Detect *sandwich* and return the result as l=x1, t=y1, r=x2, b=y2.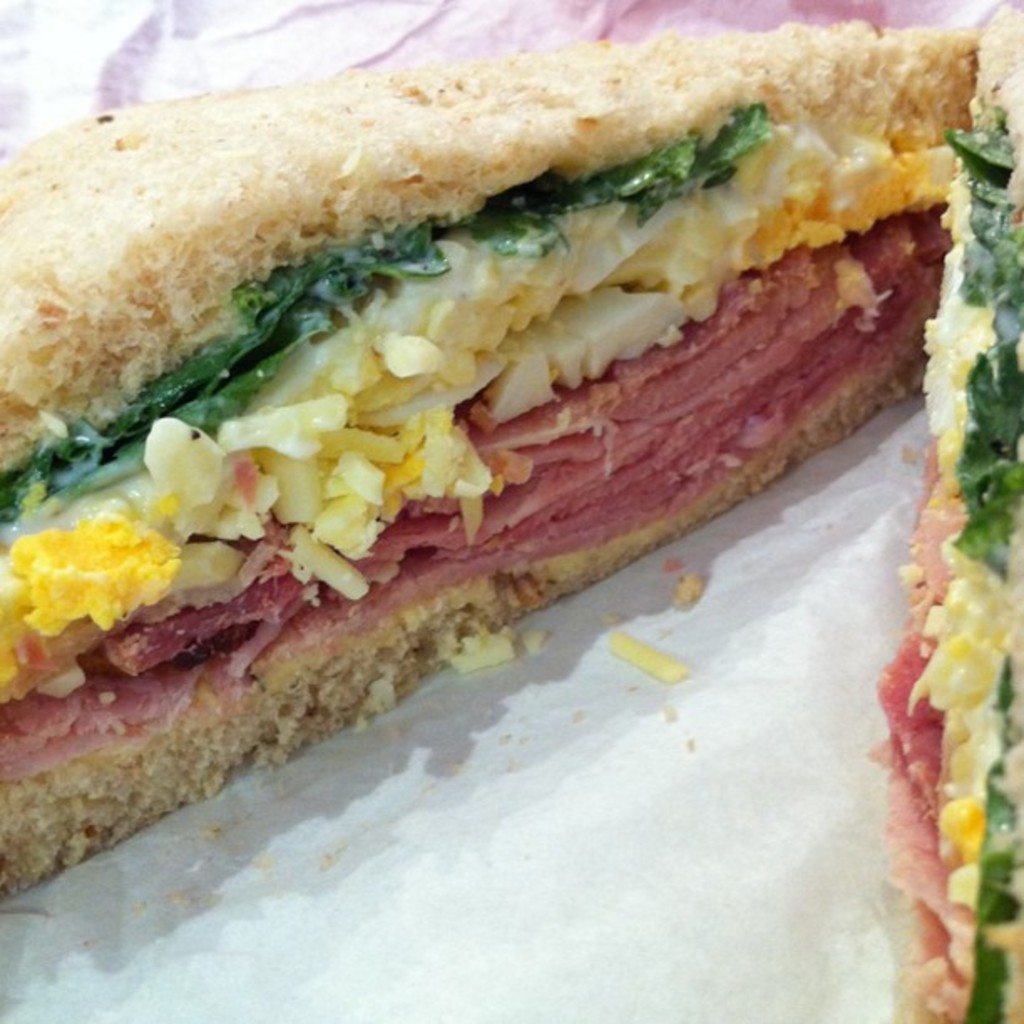
l=857, t=0, r=1022, b=1022.
